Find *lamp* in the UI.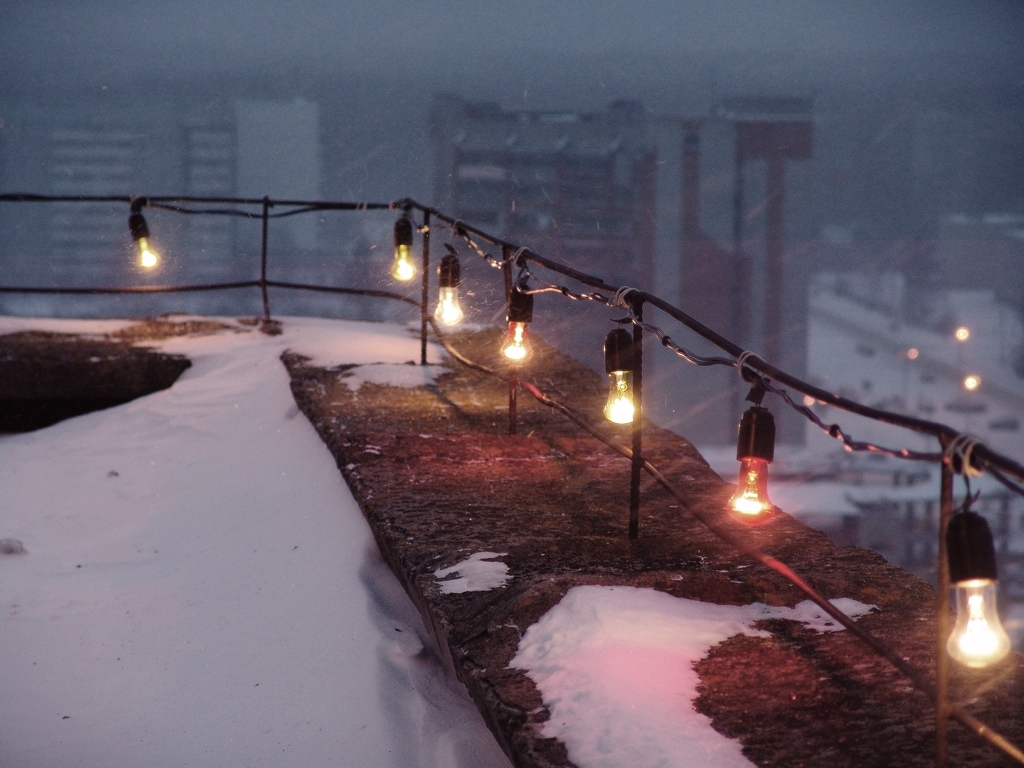
UI element at {"left": 724, "top": 377, "right": 782, "bottom": 529}.
